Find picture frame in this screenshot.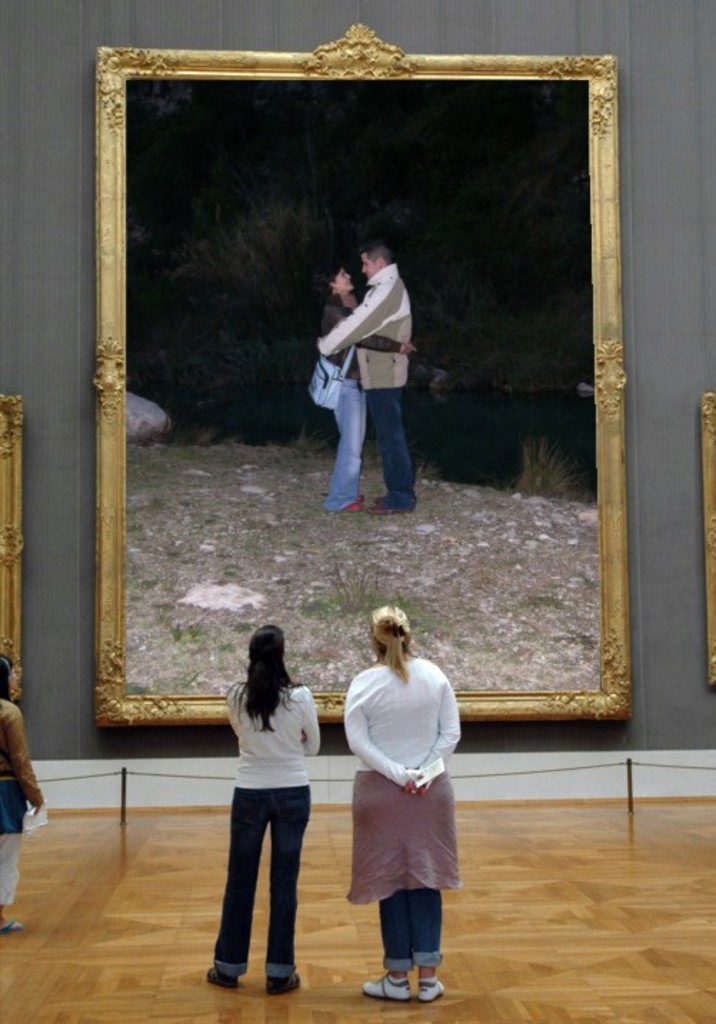
The bounding box for picture frame is {"left": 34, "top": 37, "right": 652, "bottom": 768}.
